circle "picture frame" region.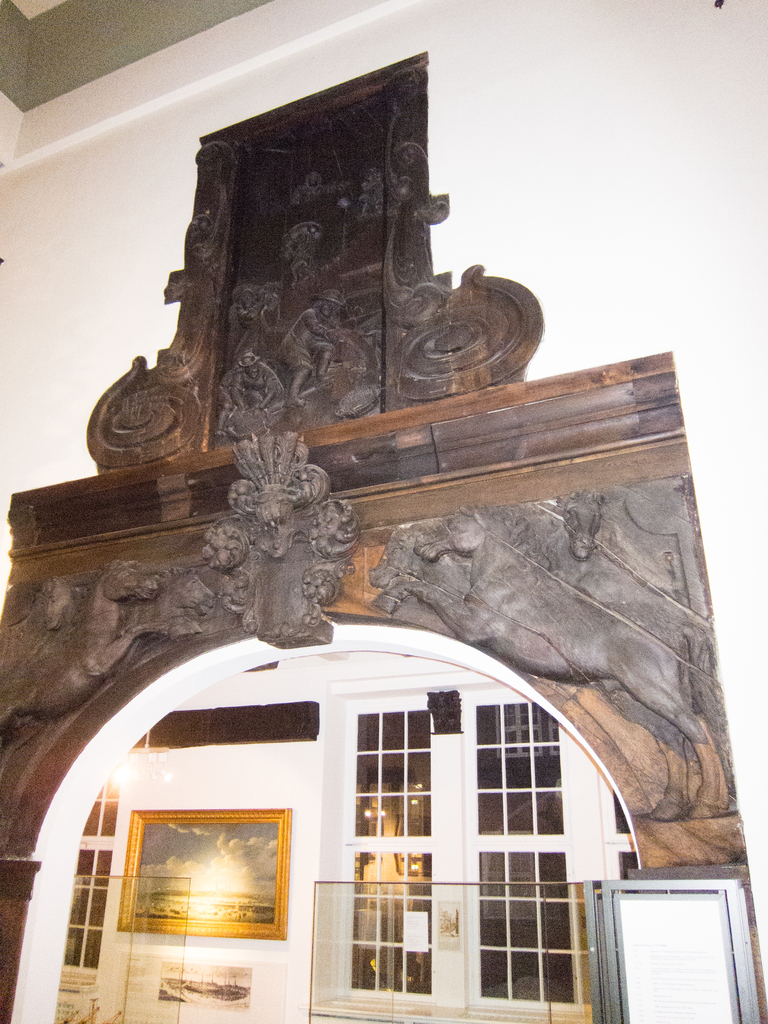
Region: (113, 809, 288, 938).
